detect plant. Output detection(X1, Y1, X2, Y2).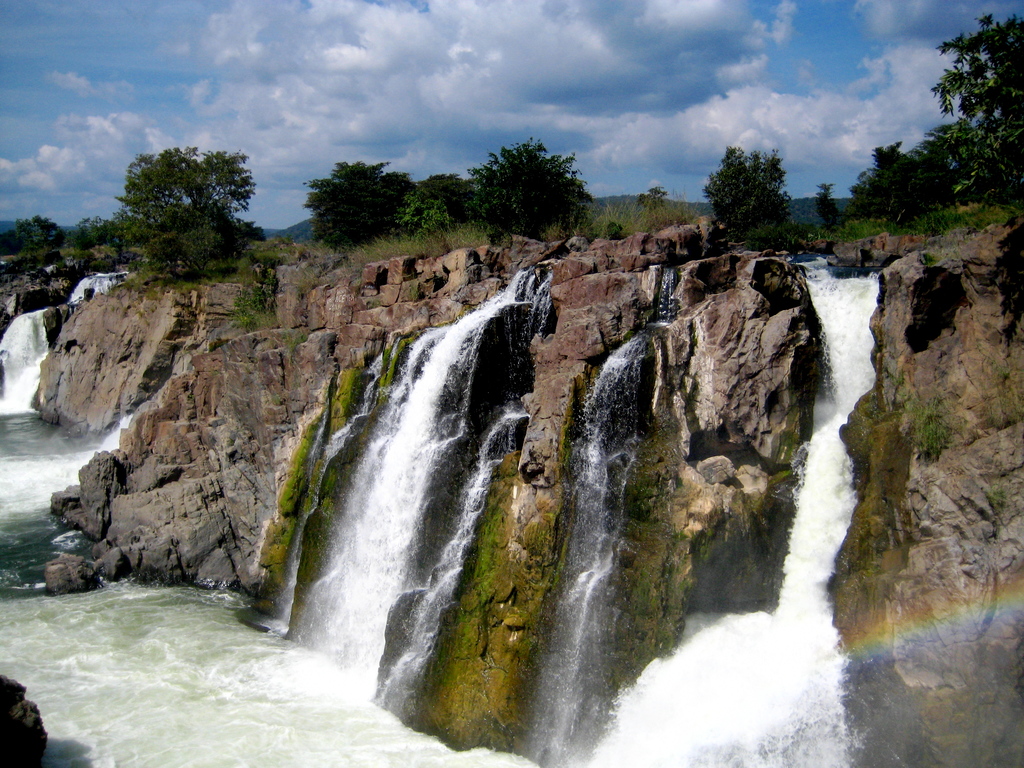
detection(740, 220, 801, 253).
